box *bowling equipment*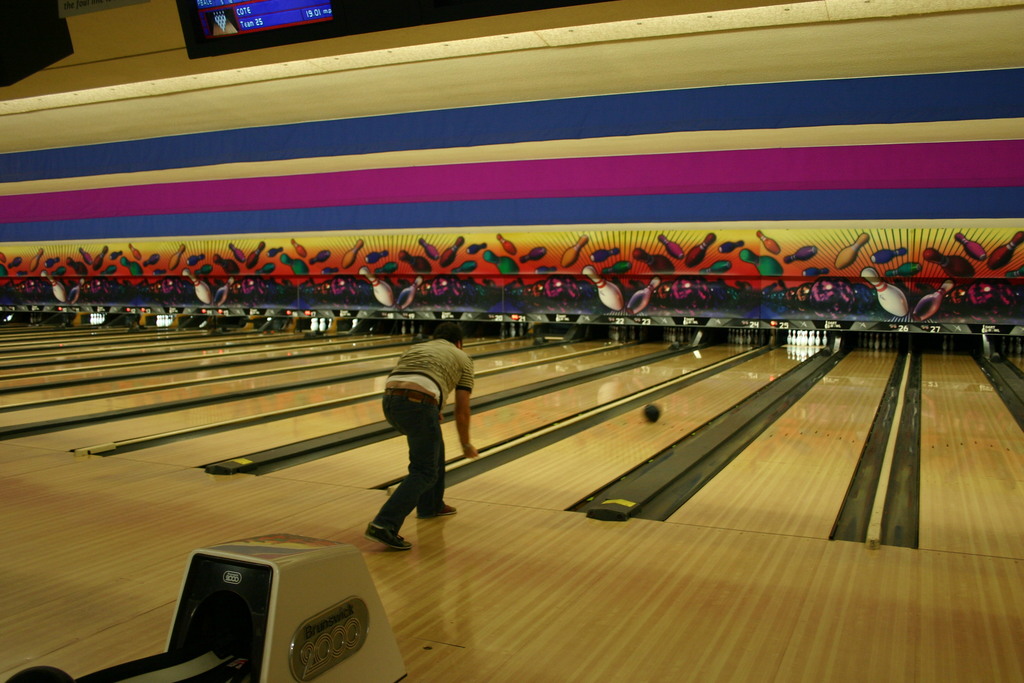
rect(0, 533, 419, 682)
